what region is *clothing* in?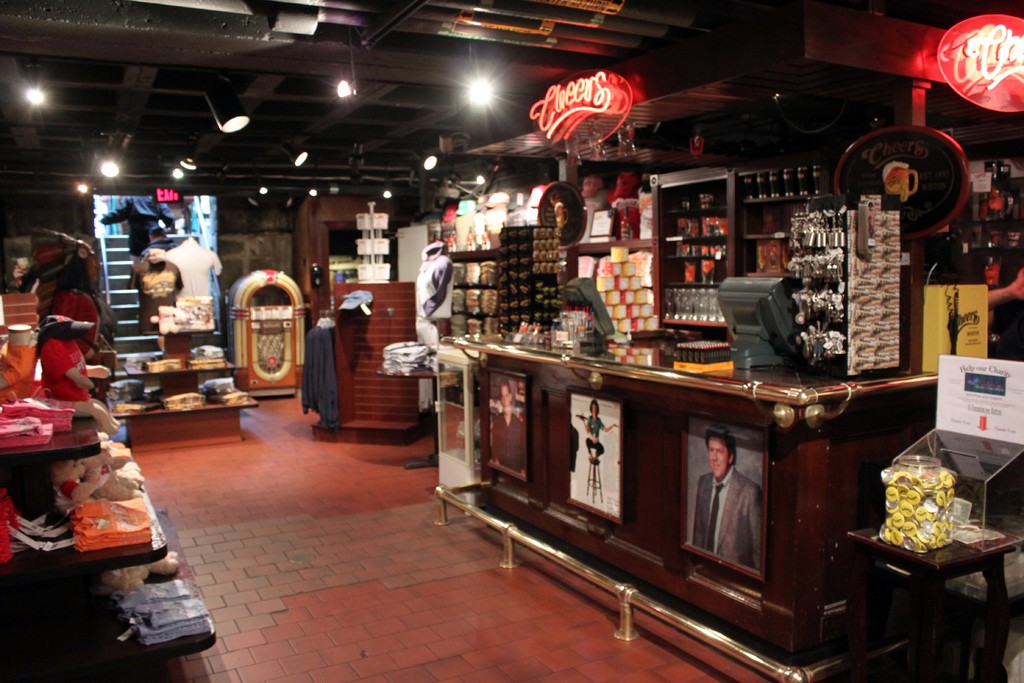
[left=166, top=235, right=227, bottom=300].
